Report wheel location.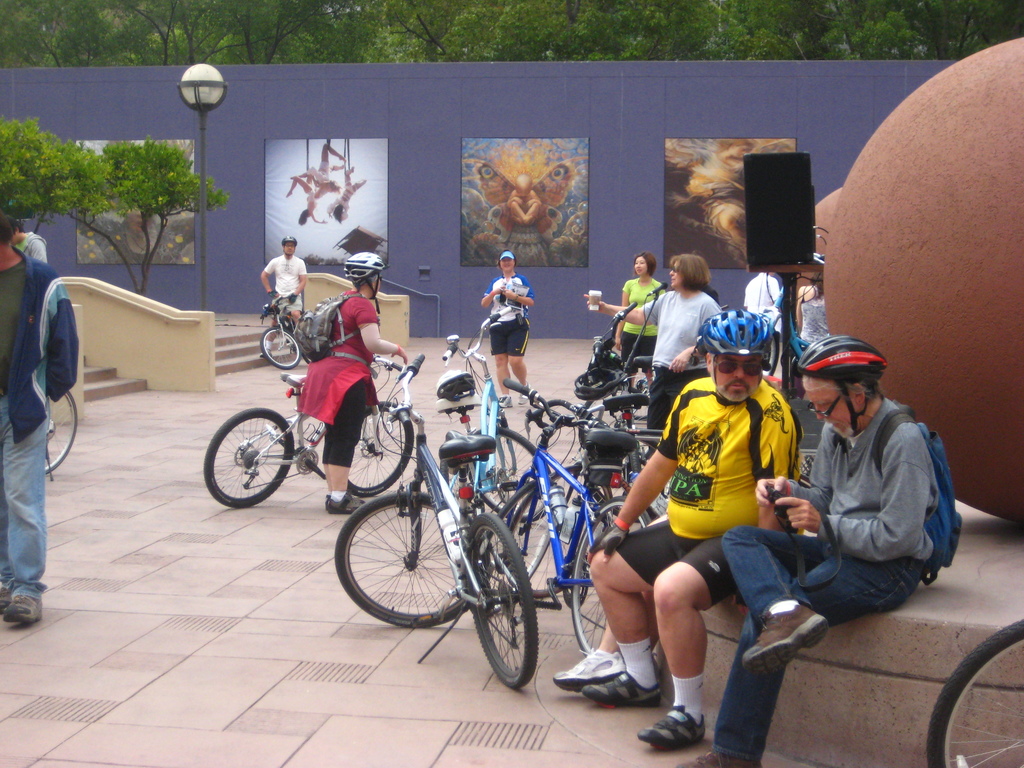
Report: x1=459, y1=422, x2=544, y2=511.
